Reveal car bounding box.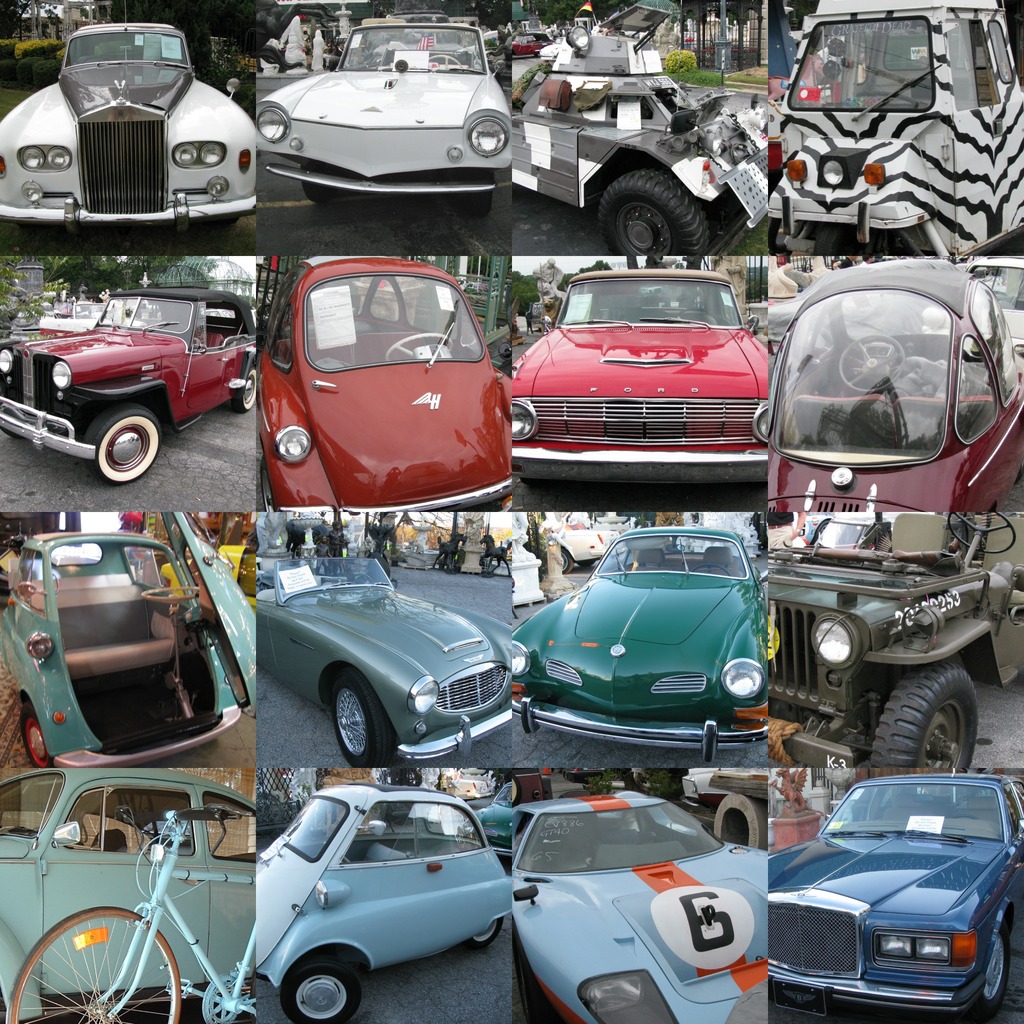
Revealed: detection(248, 259, 514, 509).
